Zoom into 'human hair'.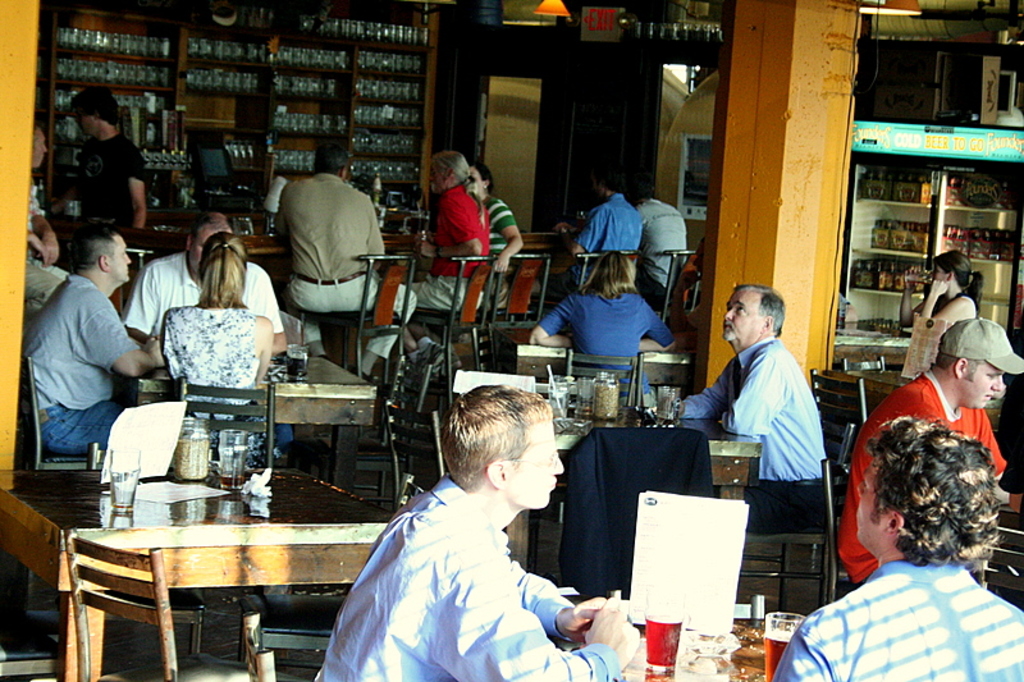
Zoom target: (x1=73, y1=225, x2=123, y2=287).
